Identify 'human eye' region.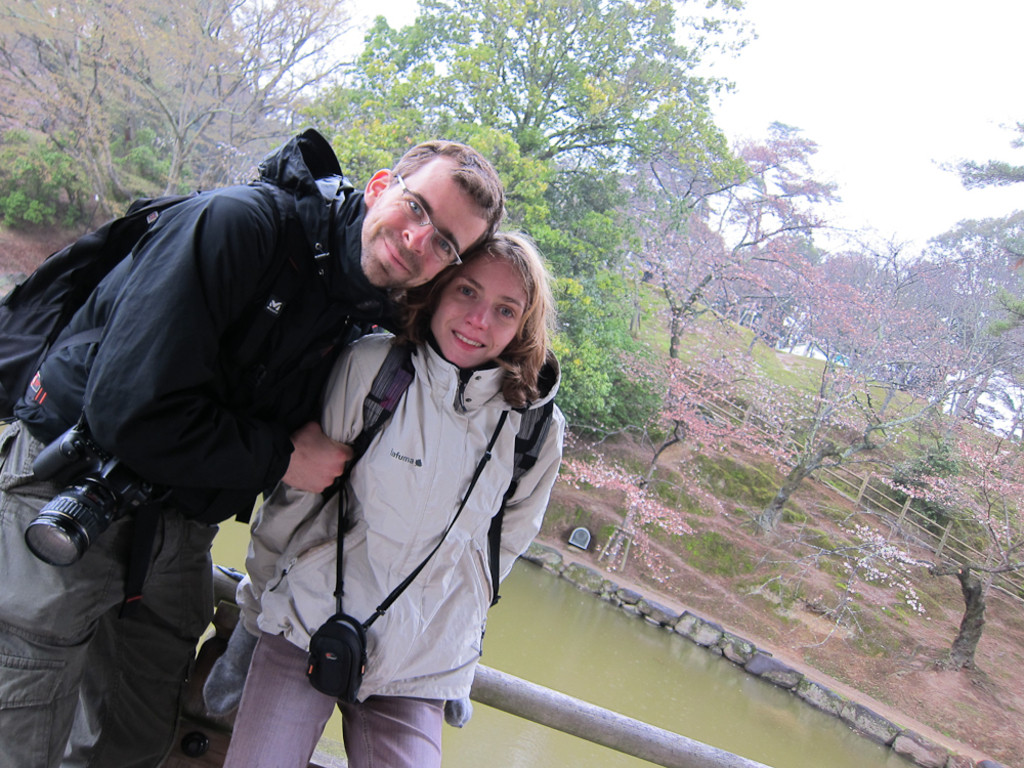
Region: bbox=(451, 287, 479, 299).
